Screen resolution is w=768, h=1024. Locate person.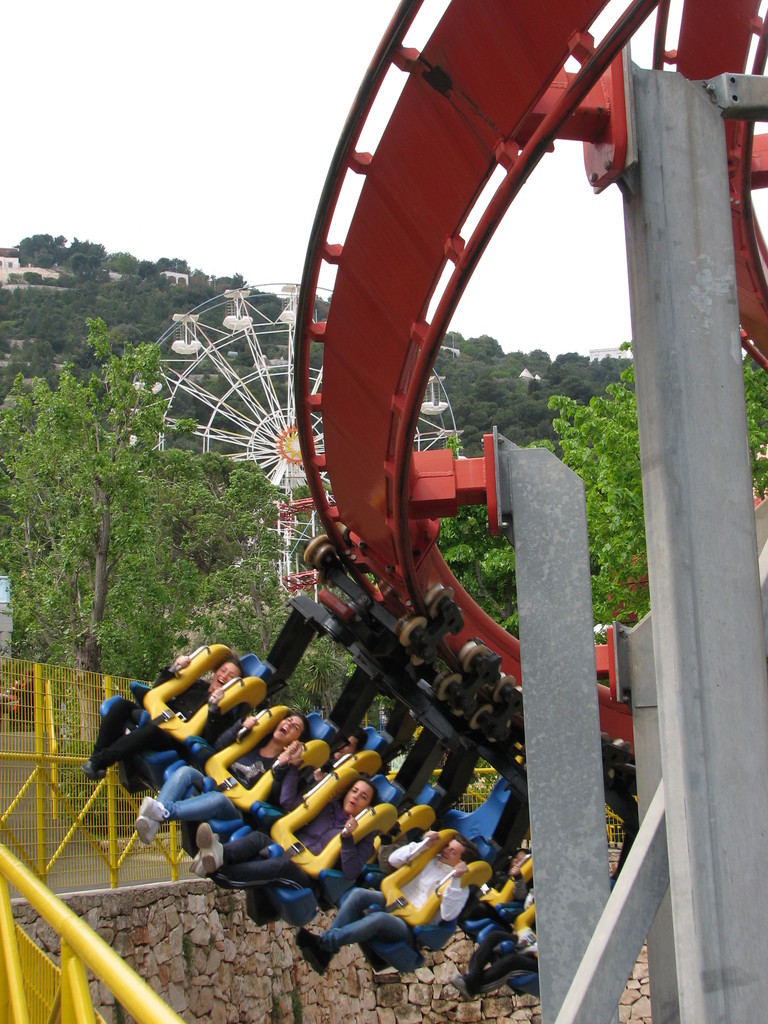
rect(142, 716, 305, 842).
